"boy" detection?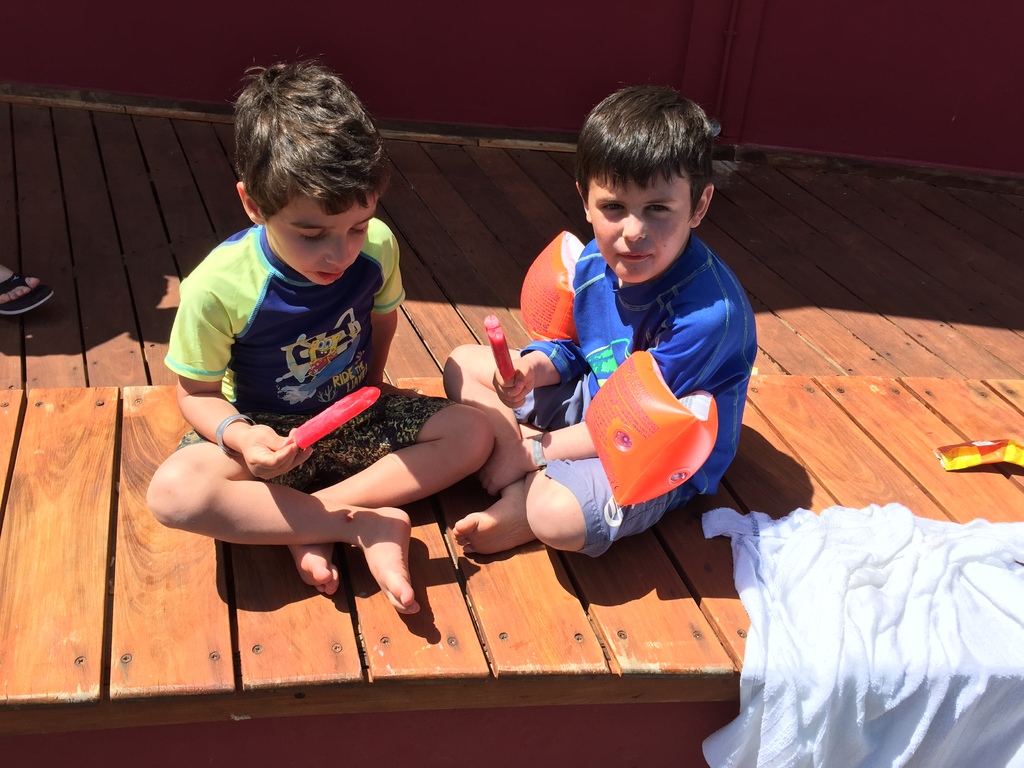
box=[154, 73, 442, 620]
